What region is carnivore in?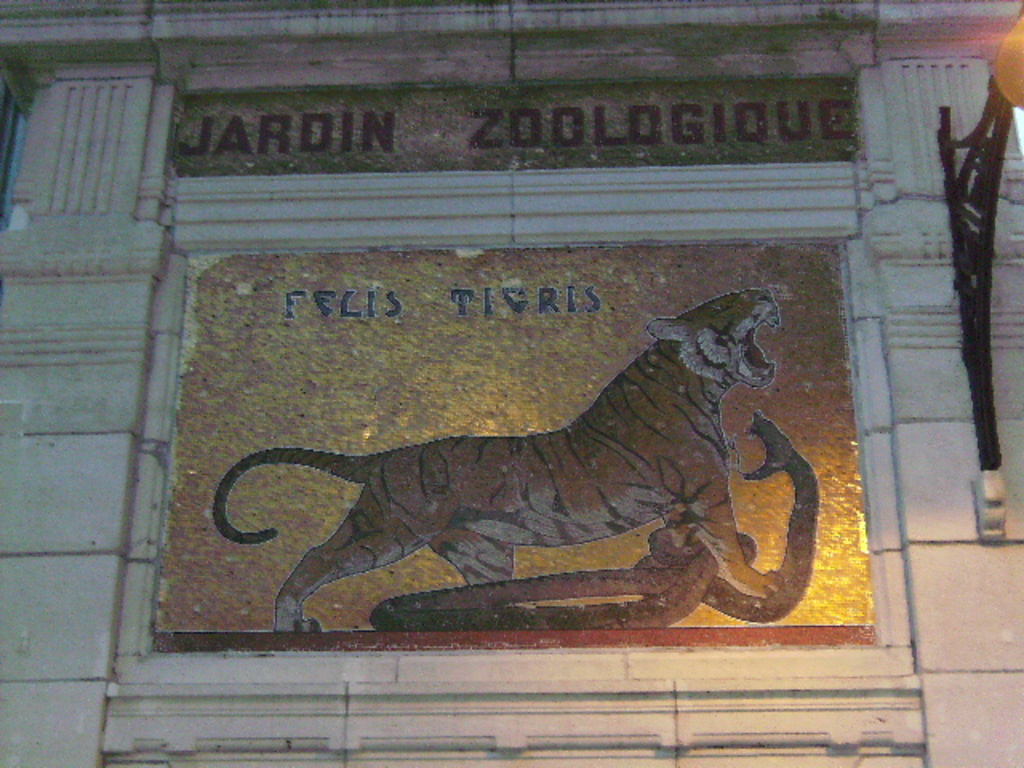
rect(224, 262, 808, 618).
